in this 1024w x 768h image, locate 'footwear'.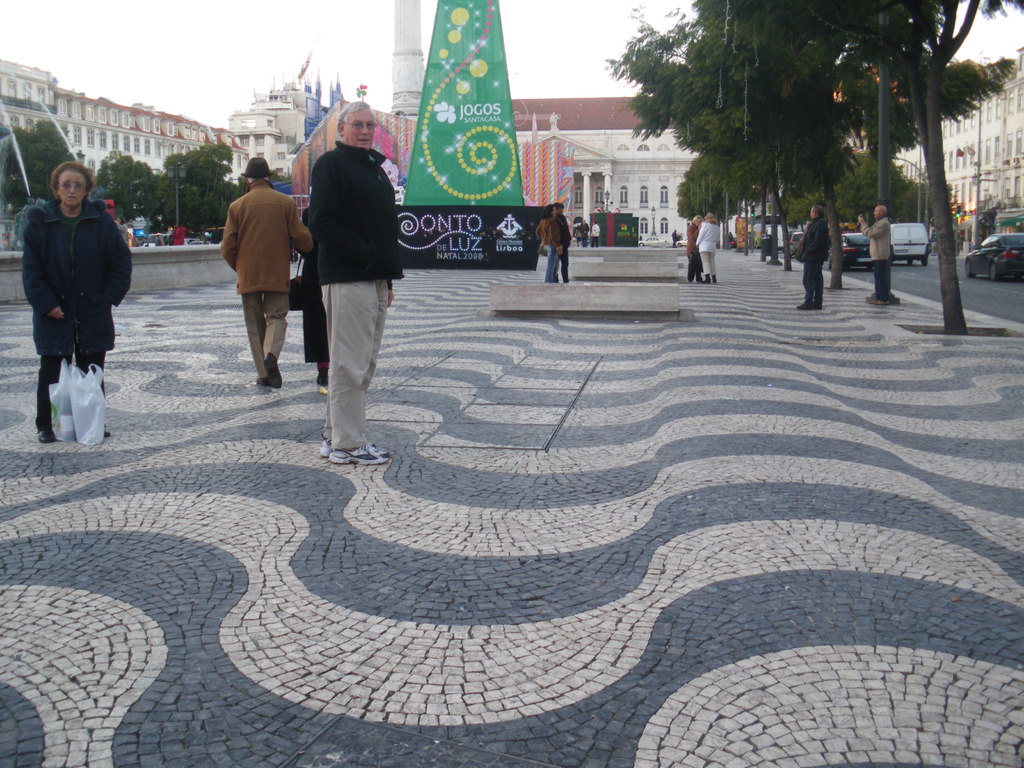
Bounding box: (x1=259, y1=353, x2=283, y2=387).
